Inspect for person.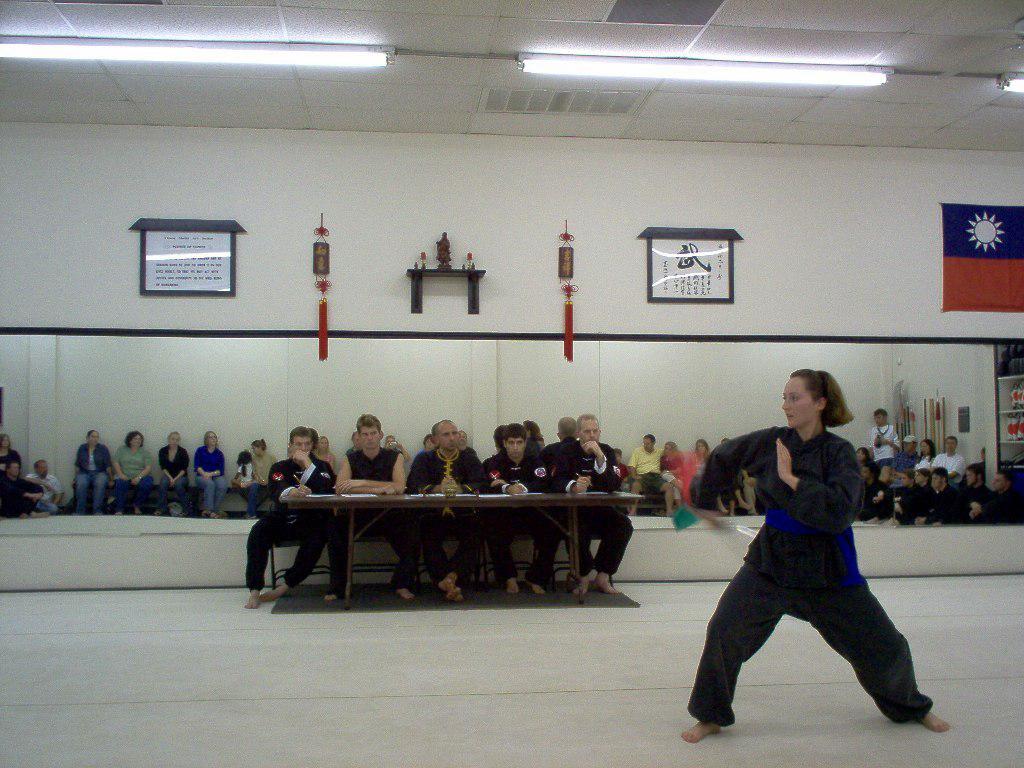
Inspection: (561,412,620,595).
